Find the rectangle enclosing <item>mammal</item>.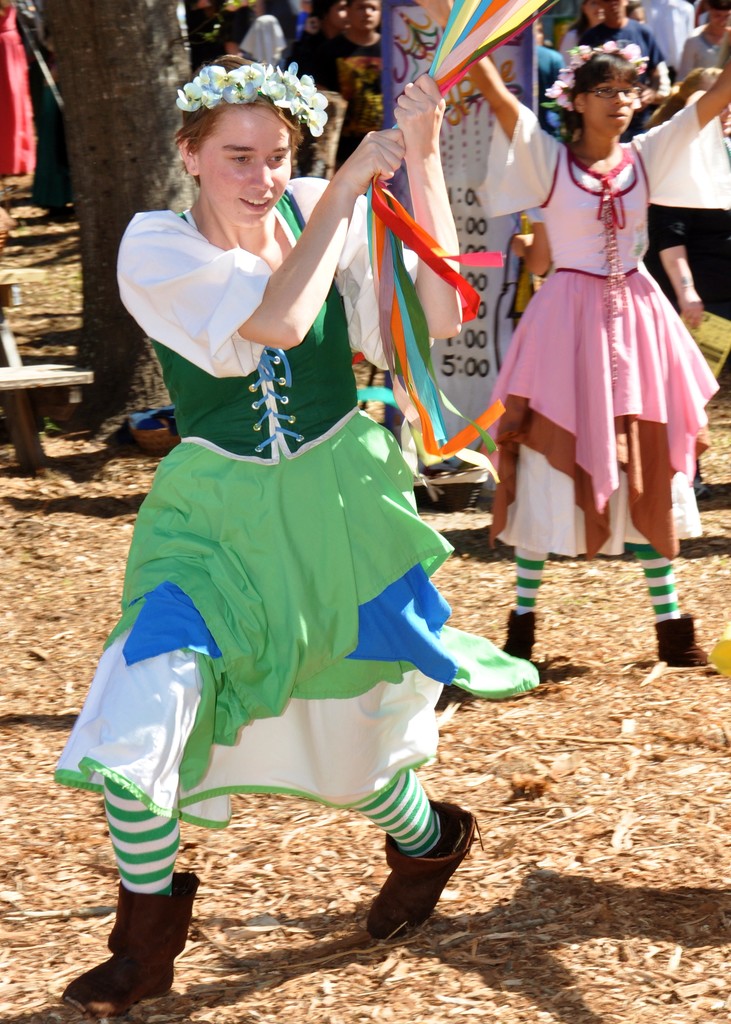
bbox=(417, 0, 725, 672).
